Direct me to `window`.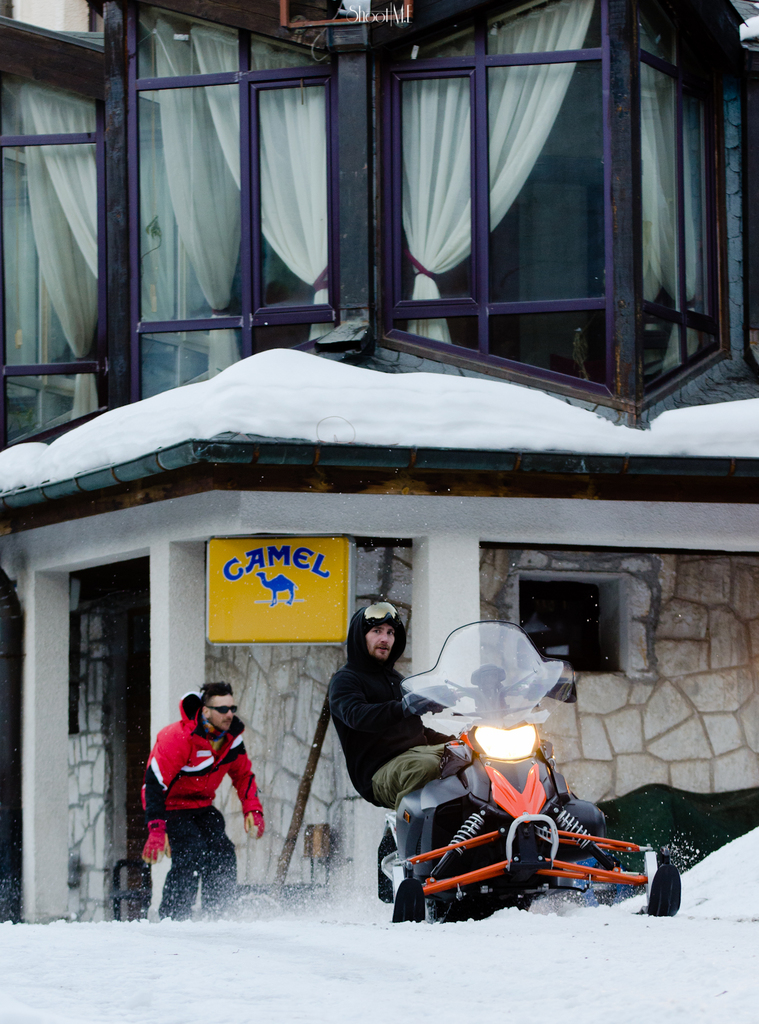
Direction: bbox(385, 30, 734, 390).
